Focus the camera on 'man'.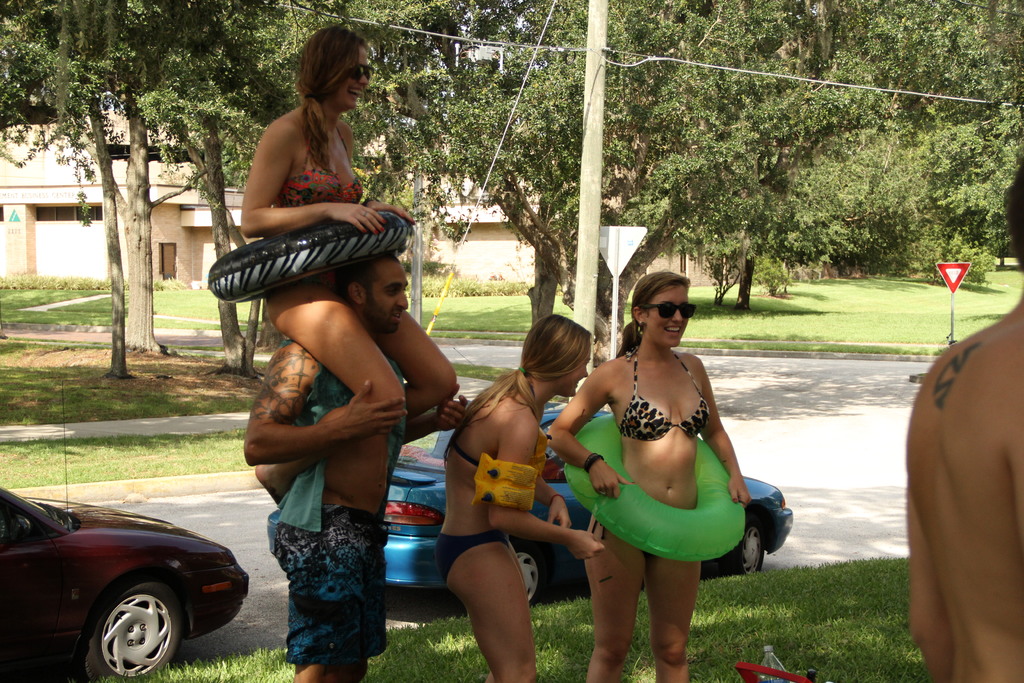
Focus region: 905 154 1023 682.
